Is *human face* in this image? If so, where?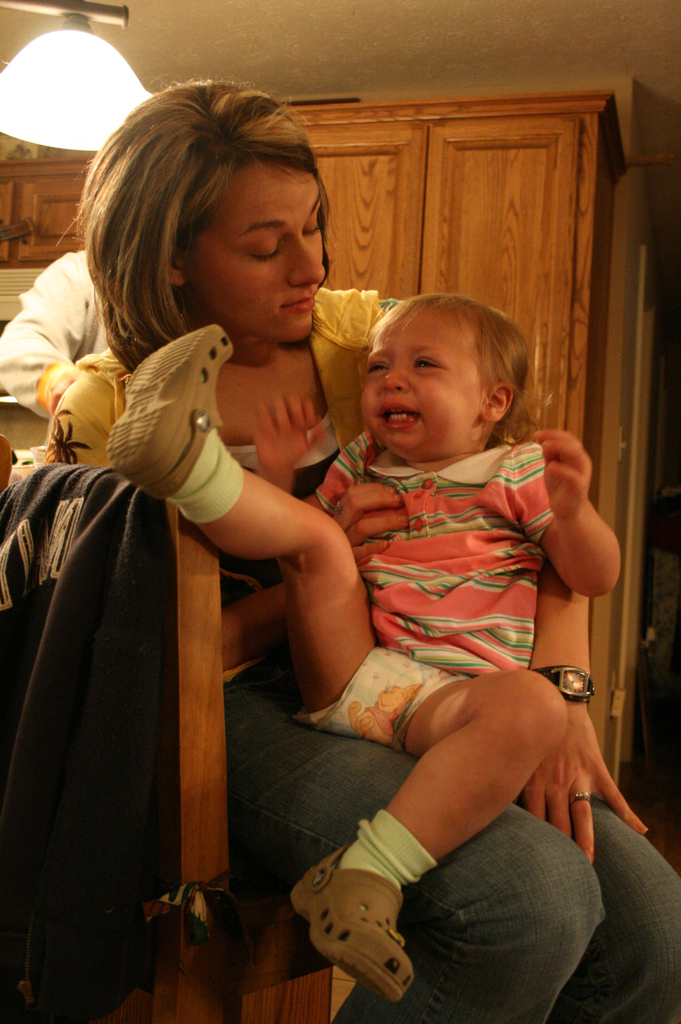
Yes, at bbox=(355, 310, 476, 458).
